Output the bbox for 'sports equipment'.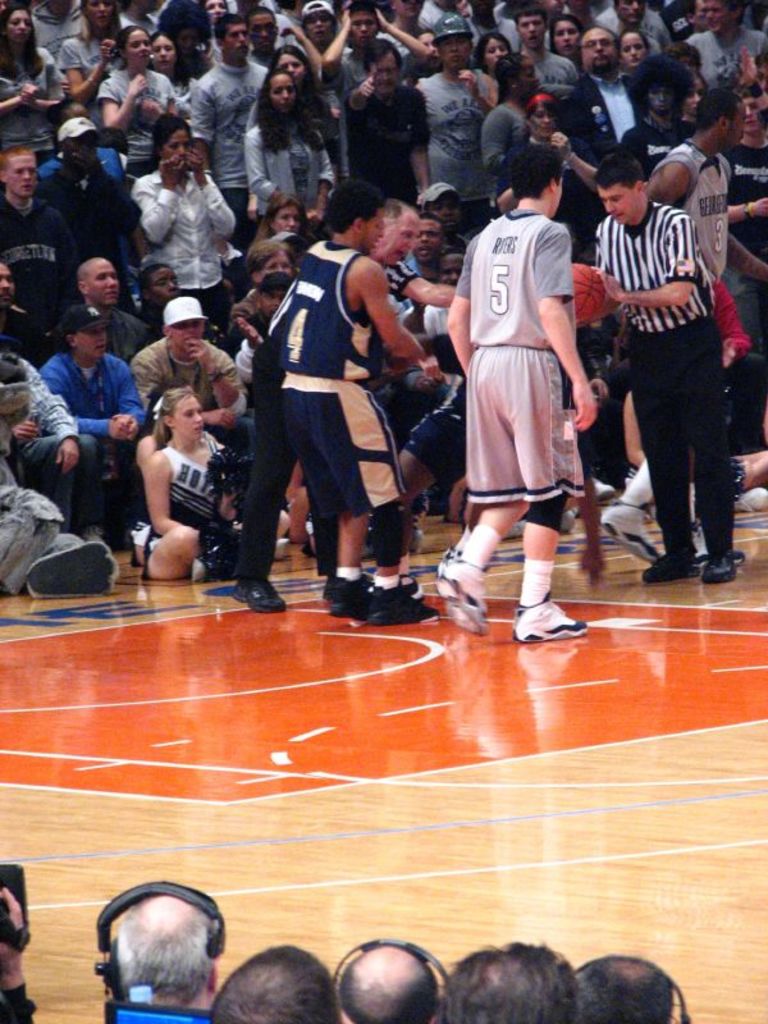
<box>435,545,465,573</box>.
